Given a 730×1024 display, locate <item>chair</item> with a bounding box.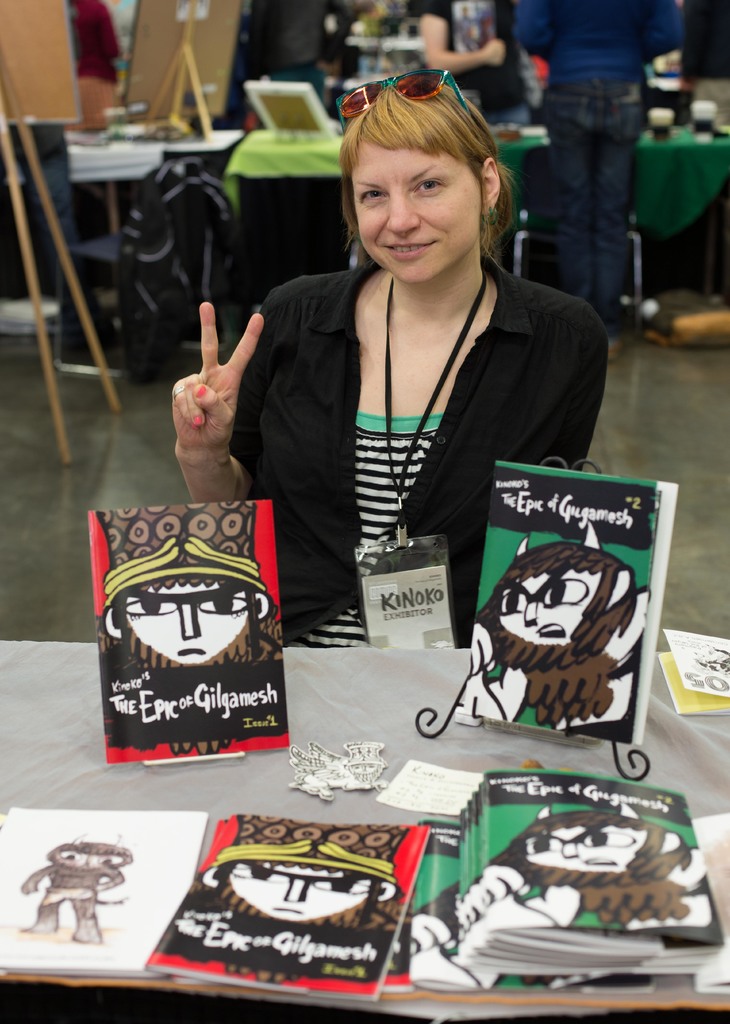
Located: detection(42, 127, 251, 384).
